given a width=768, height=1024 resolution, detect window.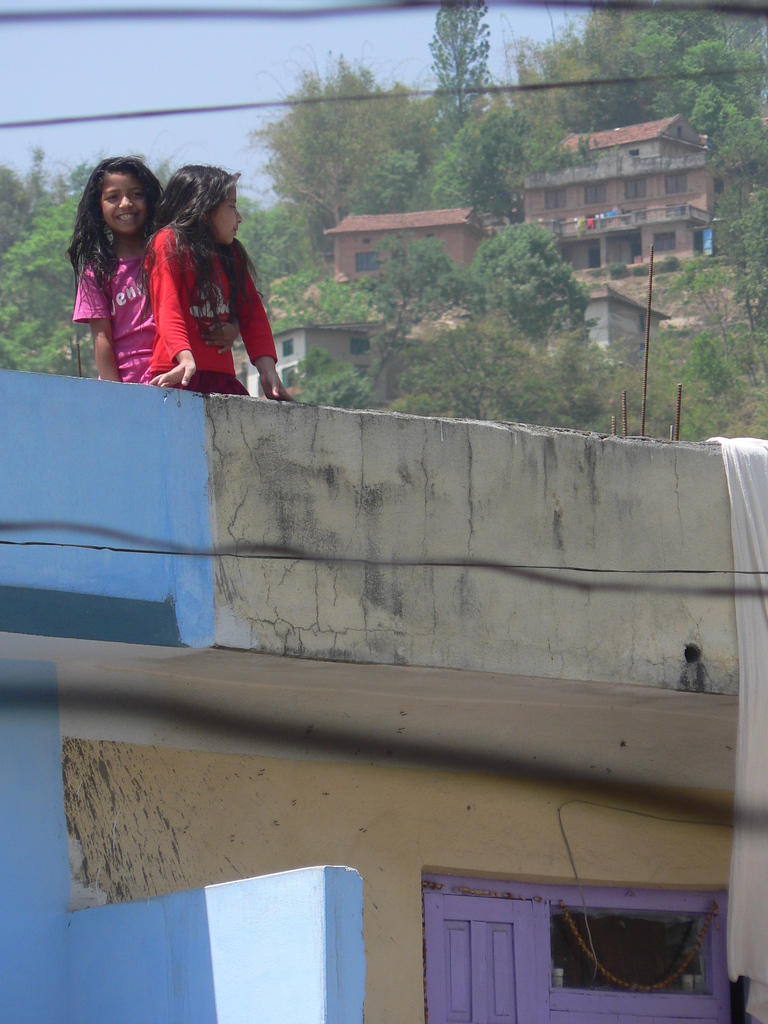
bbox=[355, 250, 387, 281].
